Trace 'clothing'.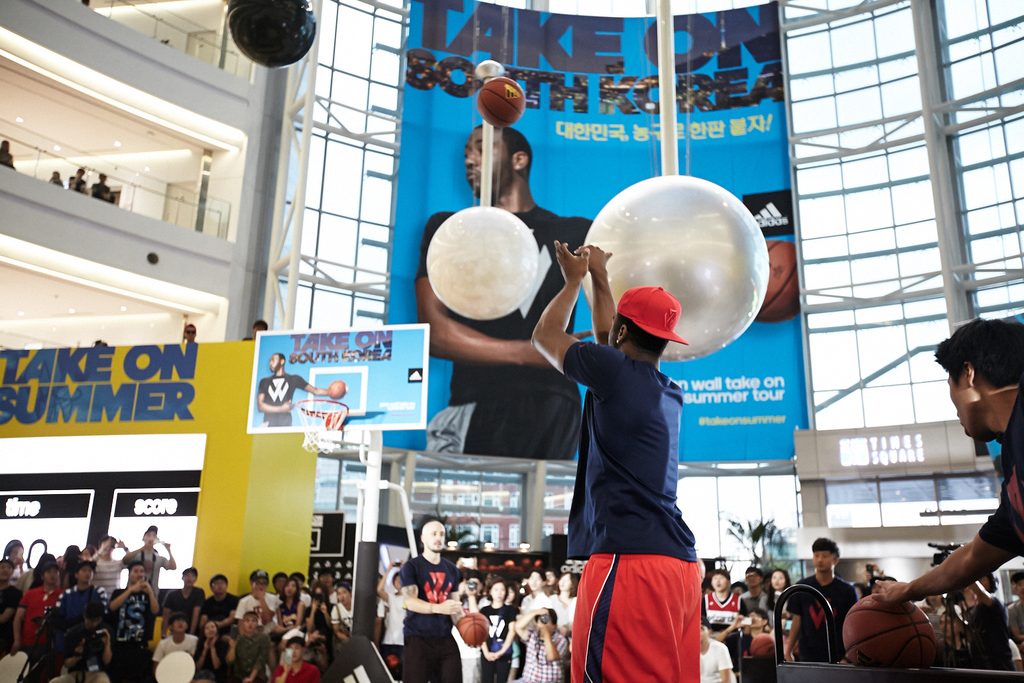
Traced to bbox(15, 583, 62, 646).
